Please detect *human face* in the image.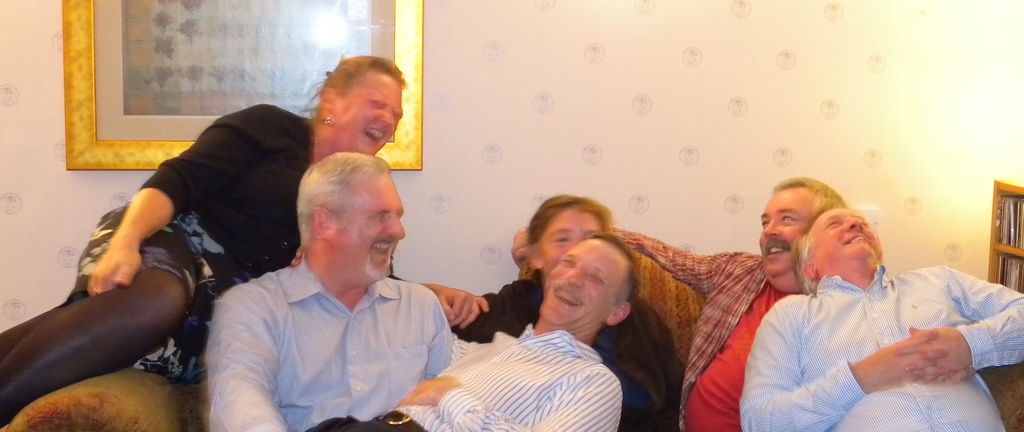
(left=755, top=186, right=826, bottom=275).
